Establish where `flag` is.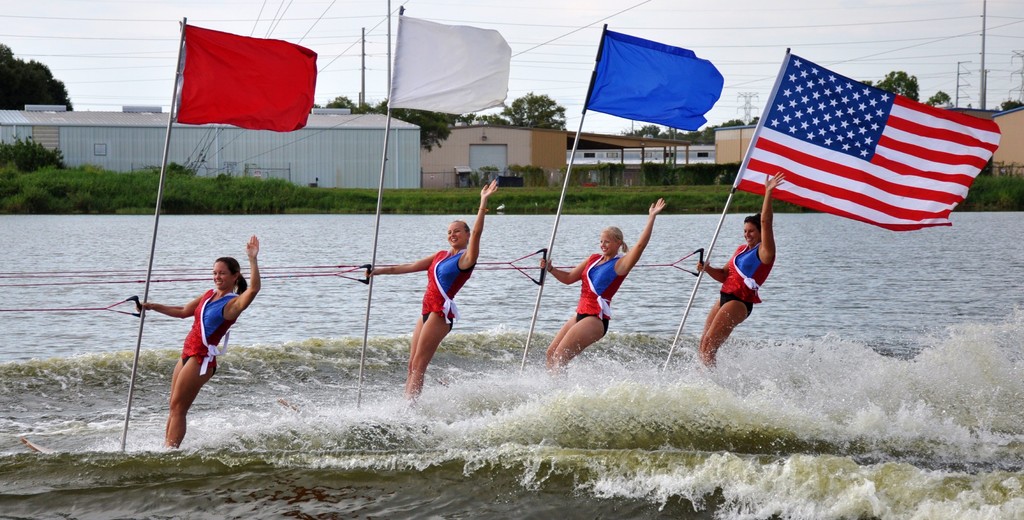
Established at region(735, 50, 998, 248).
